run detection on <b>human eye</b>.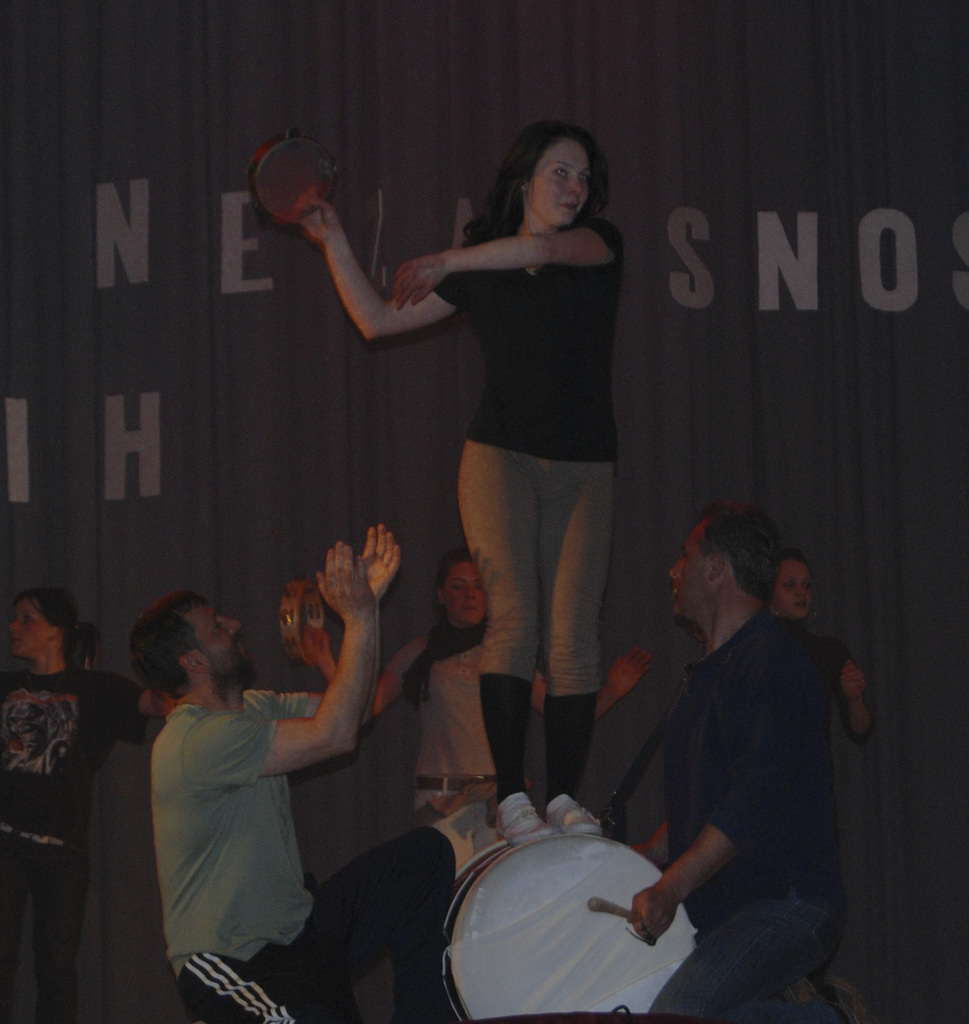
Result: Rect(682, 552, 693, 558).
